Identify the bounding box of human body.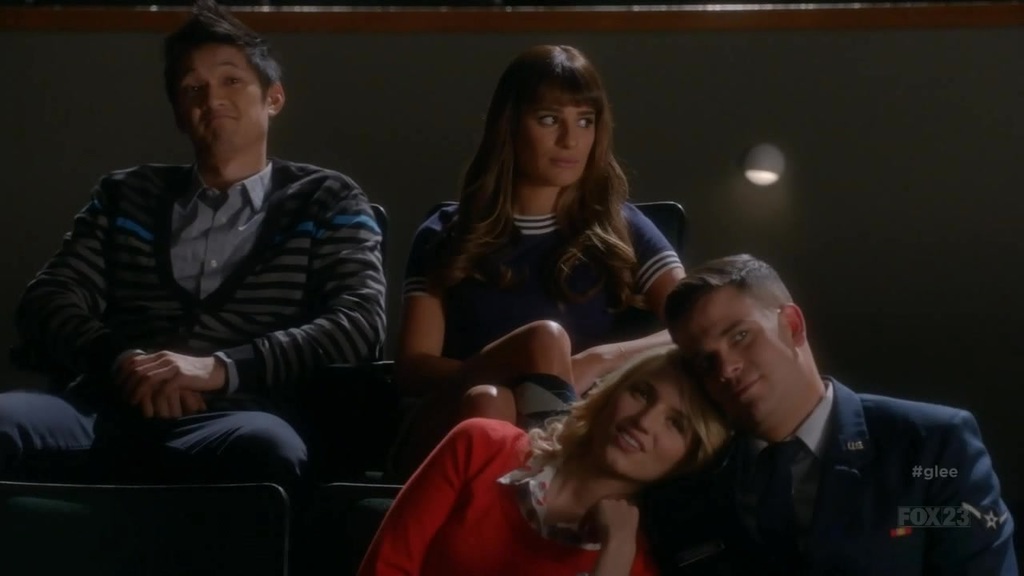
left=659, top=251, right=1023, bottom=575.
